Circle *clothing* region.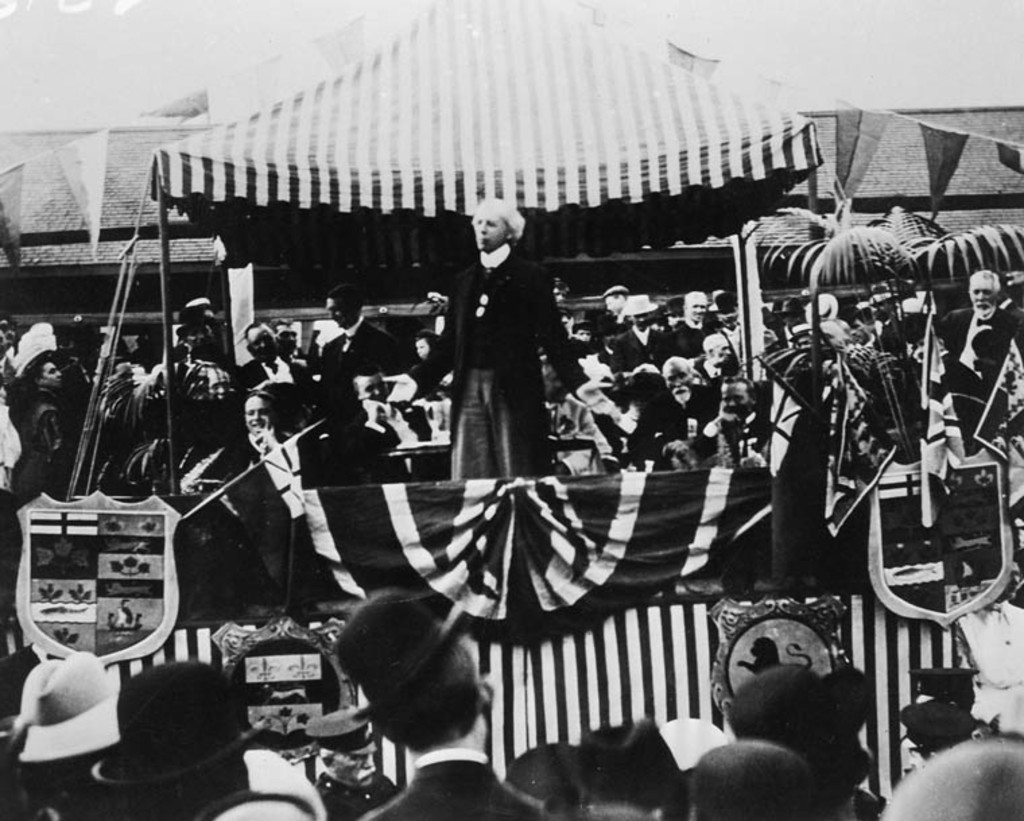
Region: (314,324,411,422).
